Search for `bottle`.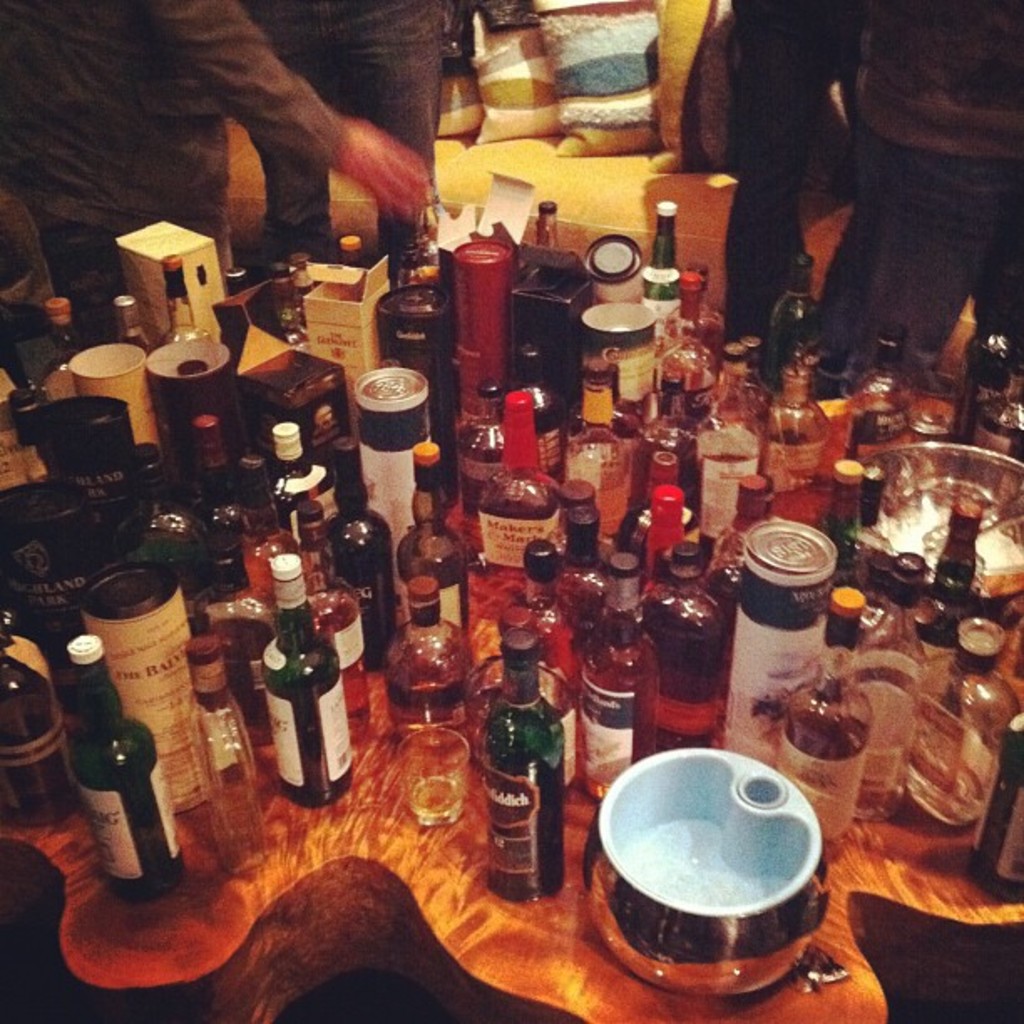
Found at bbox(271, 261, 318, 348).
